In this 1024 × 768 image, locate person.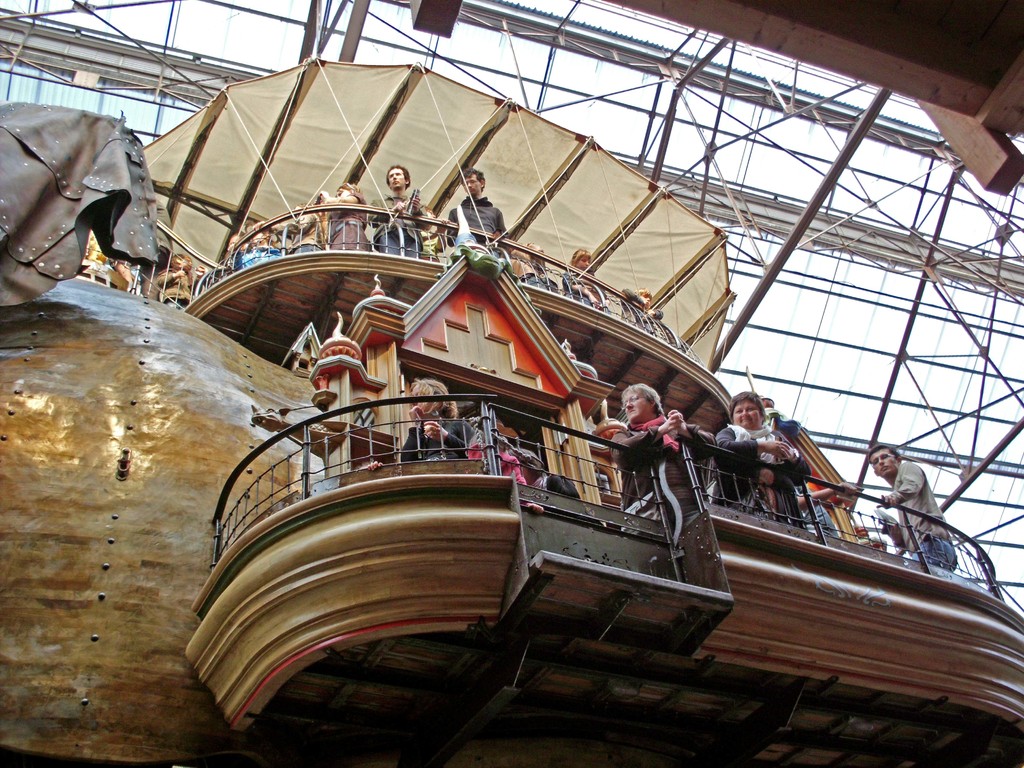
Bounding box: Rect(155, 253, 200, 311).
